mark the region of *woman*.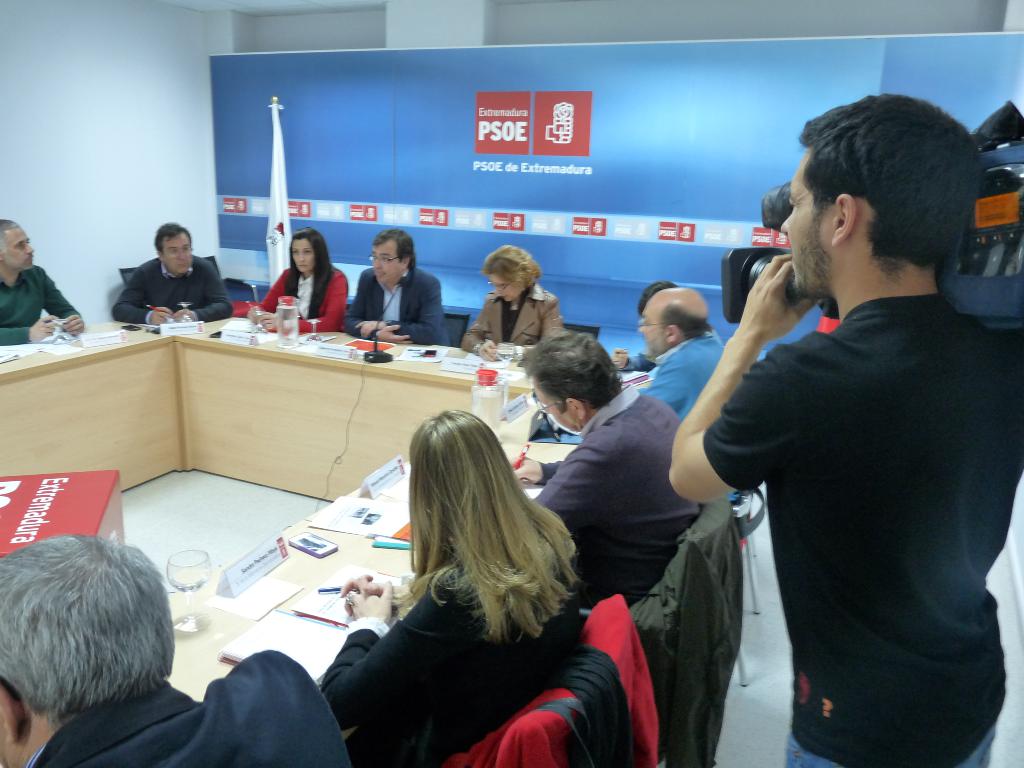
Region: <region>465, 244, 570, 364</region>.
